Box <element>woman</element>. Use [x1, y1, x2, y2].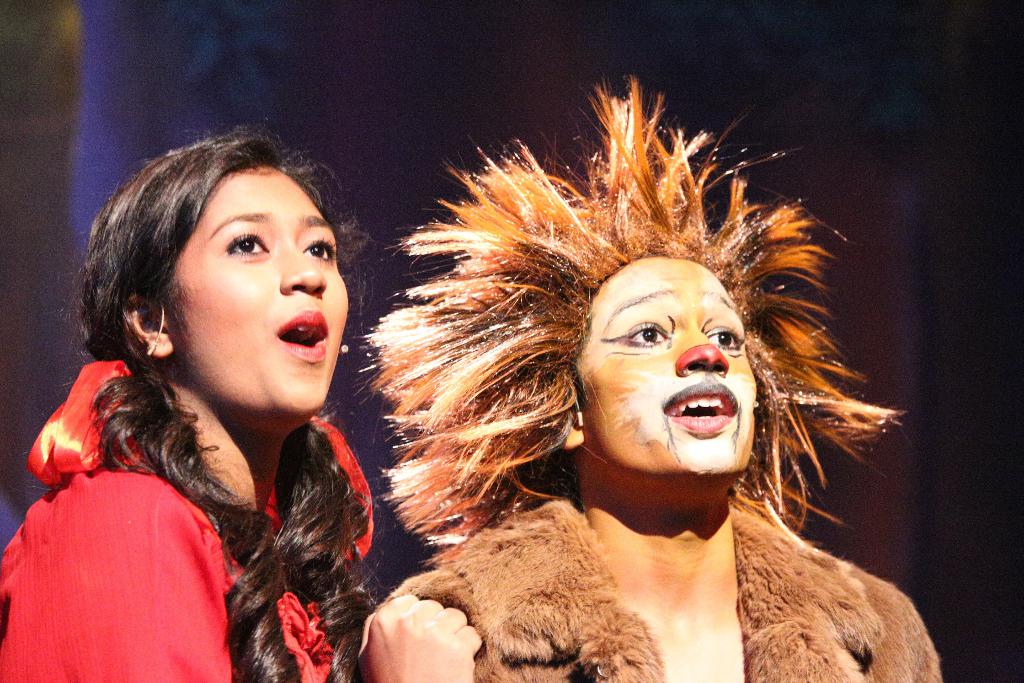
[20, 113, 431, 673].
